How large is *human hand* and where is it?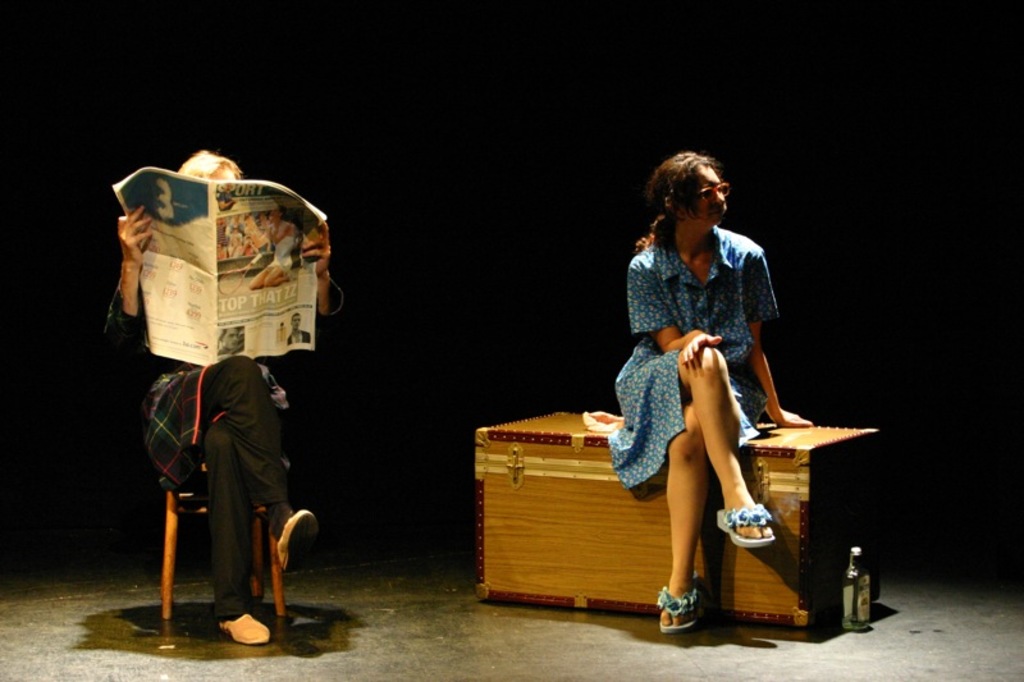
Bounding box: <bbox>678, 326, 723, 363</bbox>.
